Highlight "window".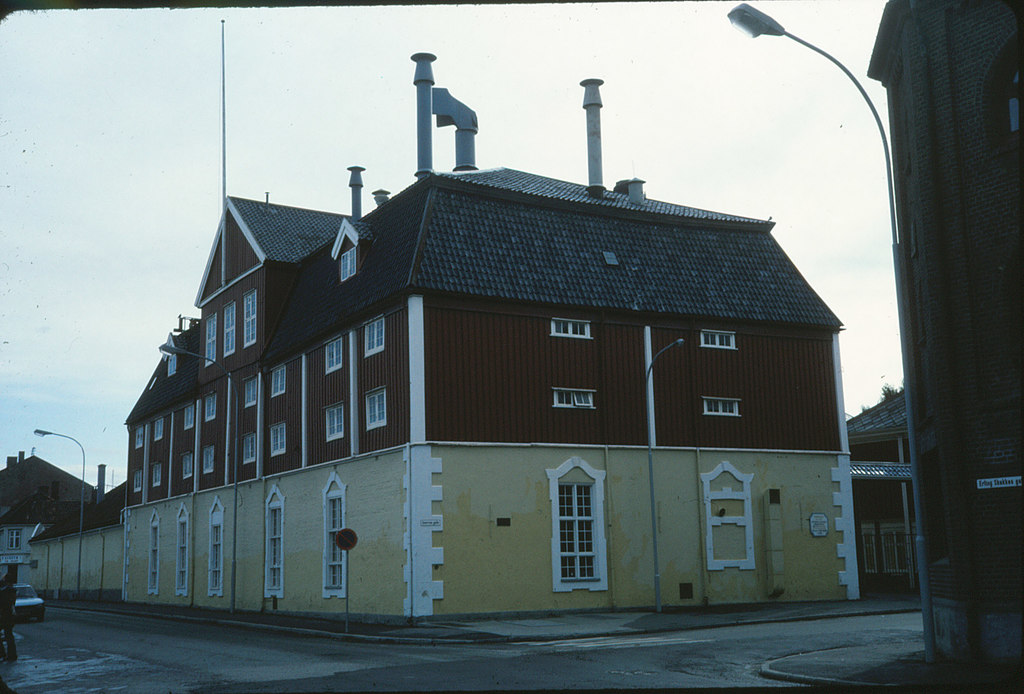
Highlighted region: bbox=[240, 374, 259, 409].
